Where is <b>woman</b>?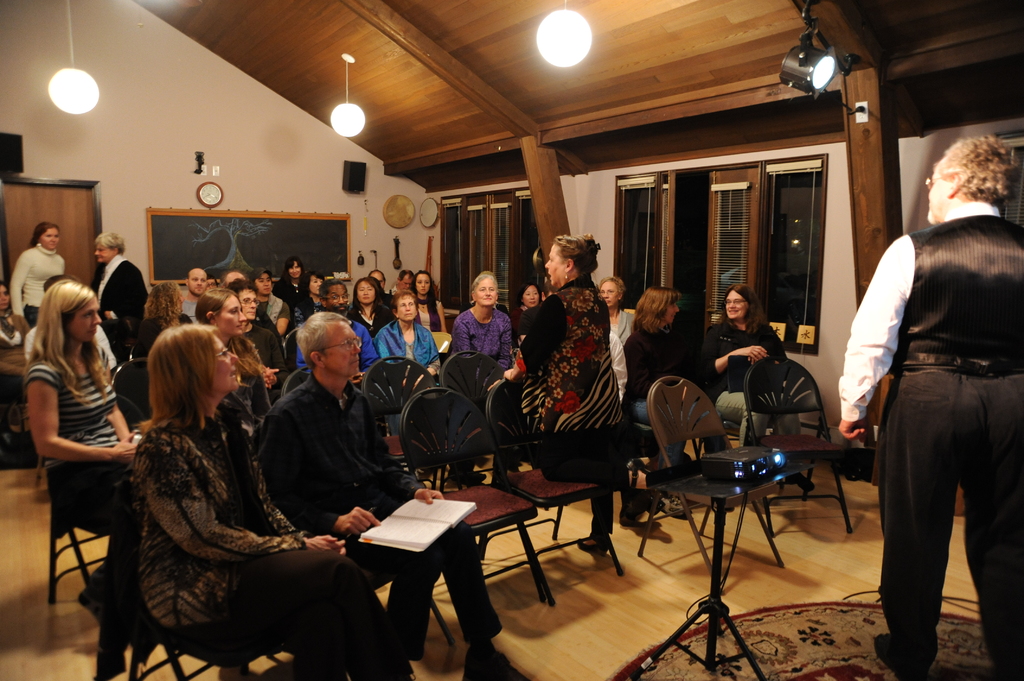
<region>598, 273, 641, 400</region>.
